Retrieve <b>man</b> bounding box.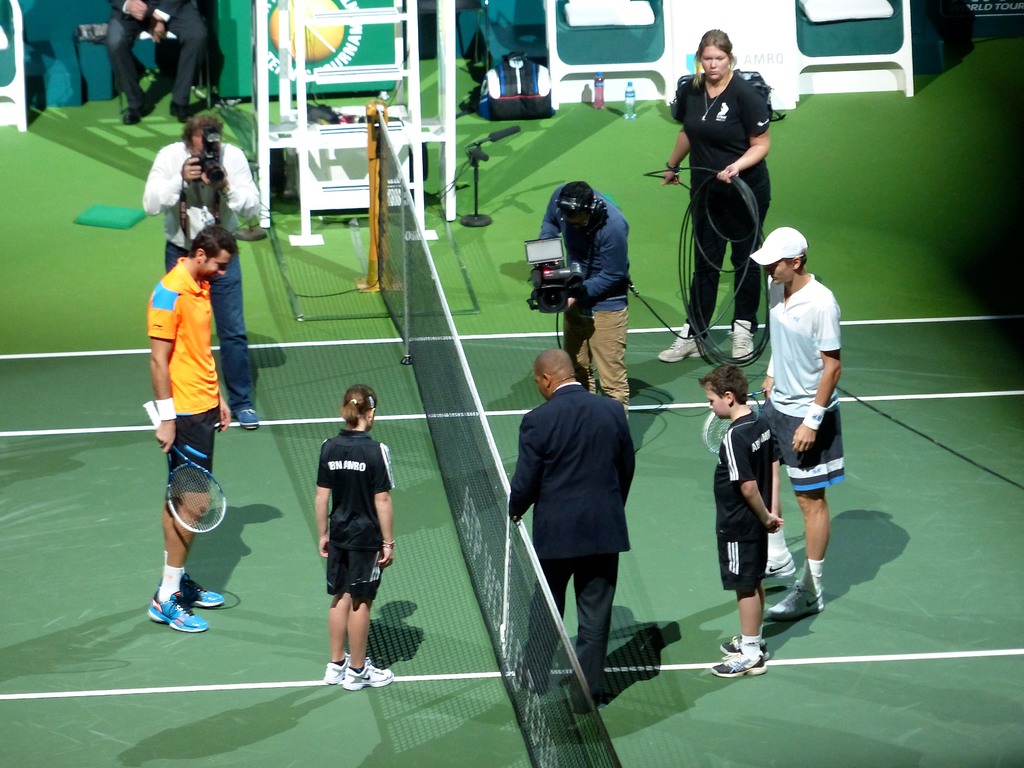
Bounding box: {"x1": 143, "y1": 113, "x2": 268, "y2": 430}.
